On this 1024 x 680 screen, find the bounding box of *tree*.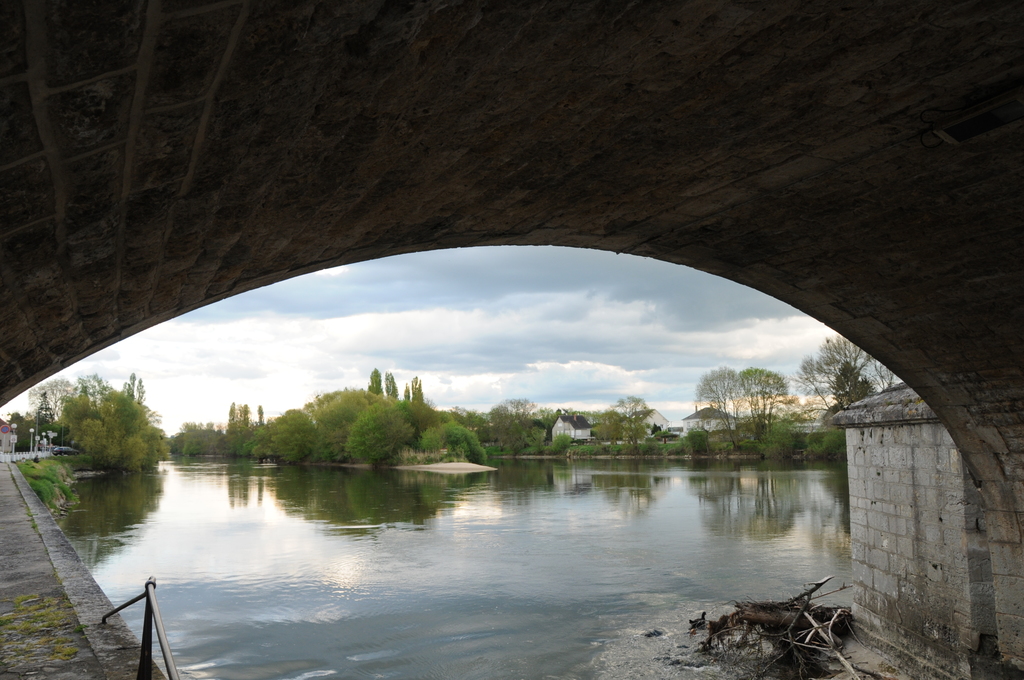
Bounding box: bbox(404, 369, 422, 407).
